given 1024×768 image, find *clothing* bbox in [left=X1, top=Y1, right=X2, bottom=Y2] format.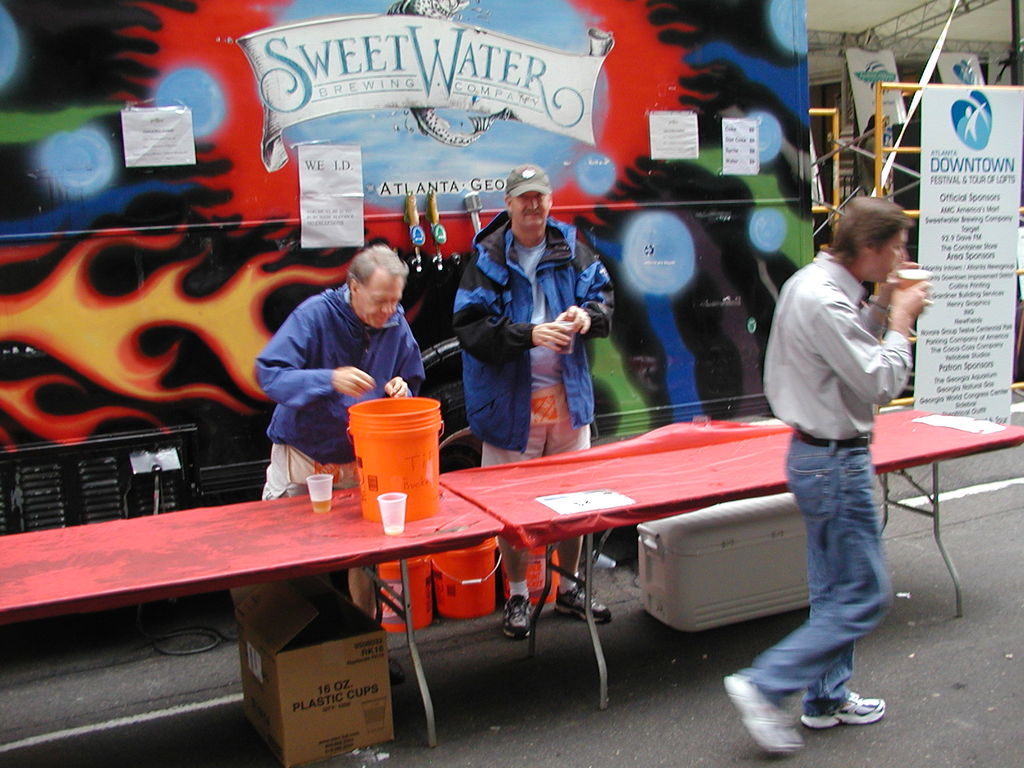
[left=255, top=284, right=427, bottom=497].
